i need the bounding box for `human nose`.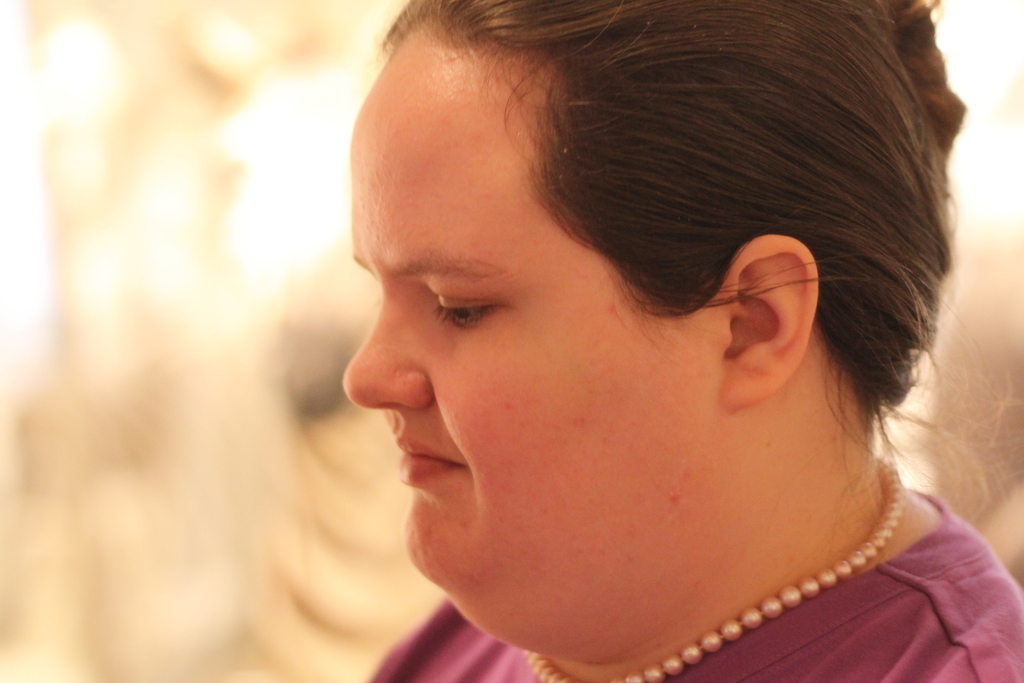
Here it is: rect(337, 299, 439, 411).
